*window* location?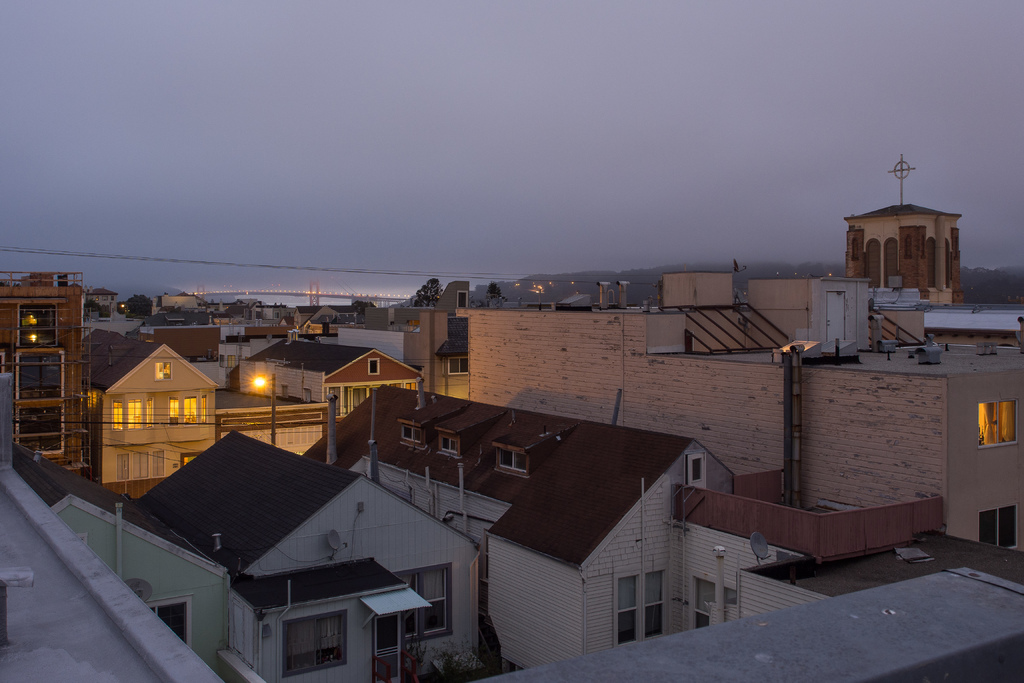
400:422:426:445
